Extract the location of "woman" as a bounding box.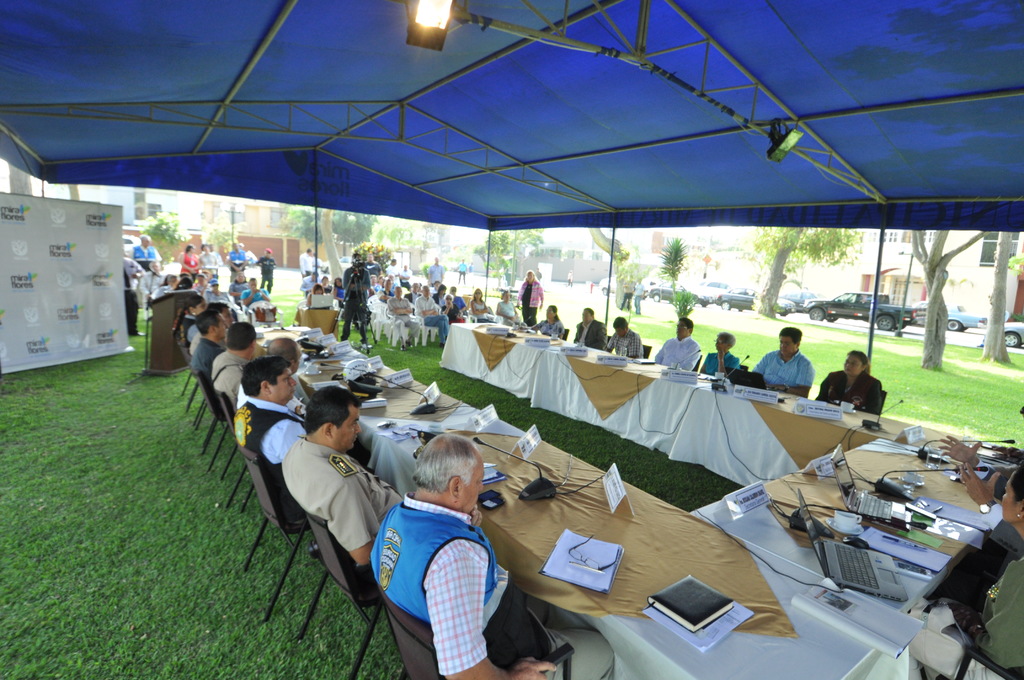
crop(204, 279, 231, 305).
